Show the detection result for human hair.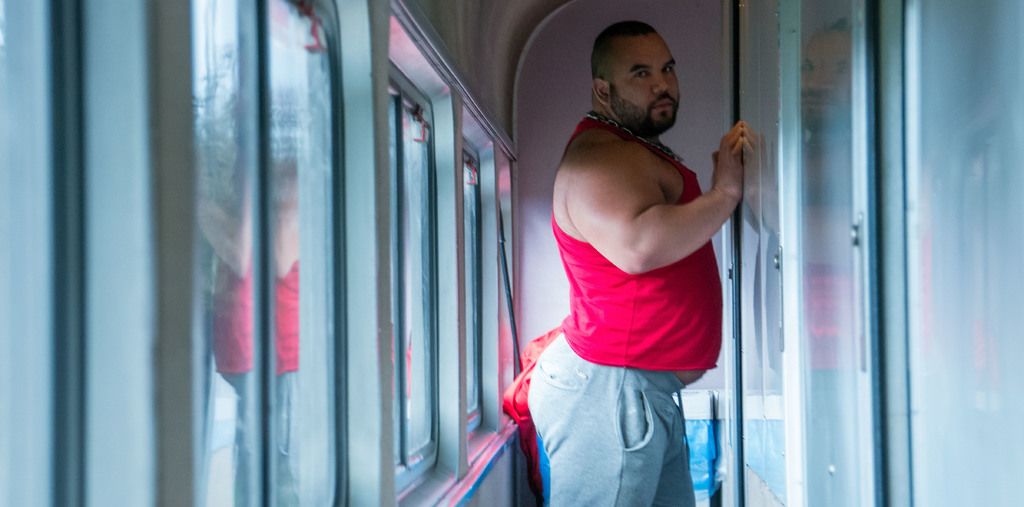
591/19/656/79.
